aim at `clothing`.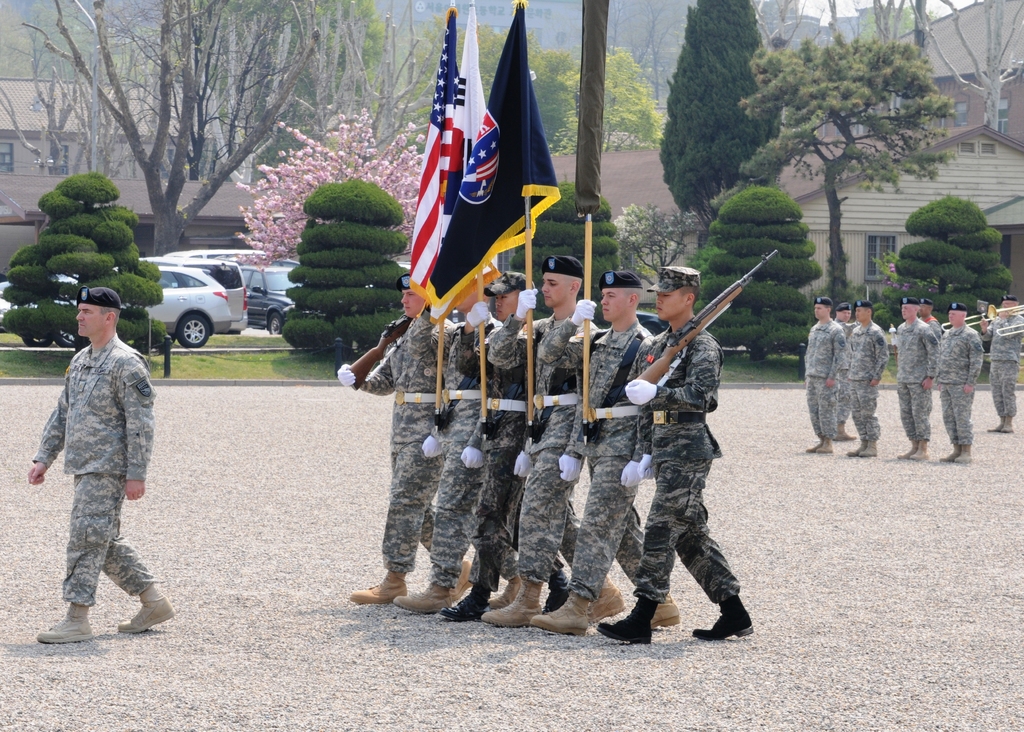
Aimed at <box>479,312,531,600</box>.
